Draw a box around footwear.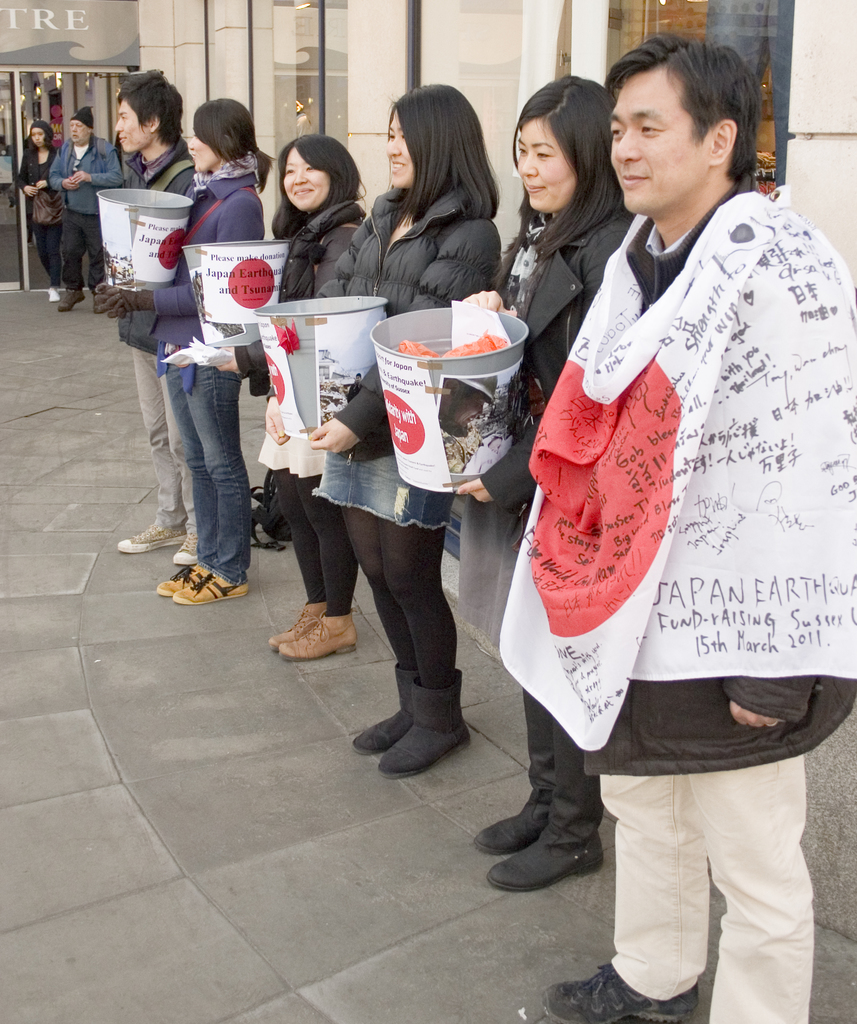
bbox=[348, 665, 415, 751].
